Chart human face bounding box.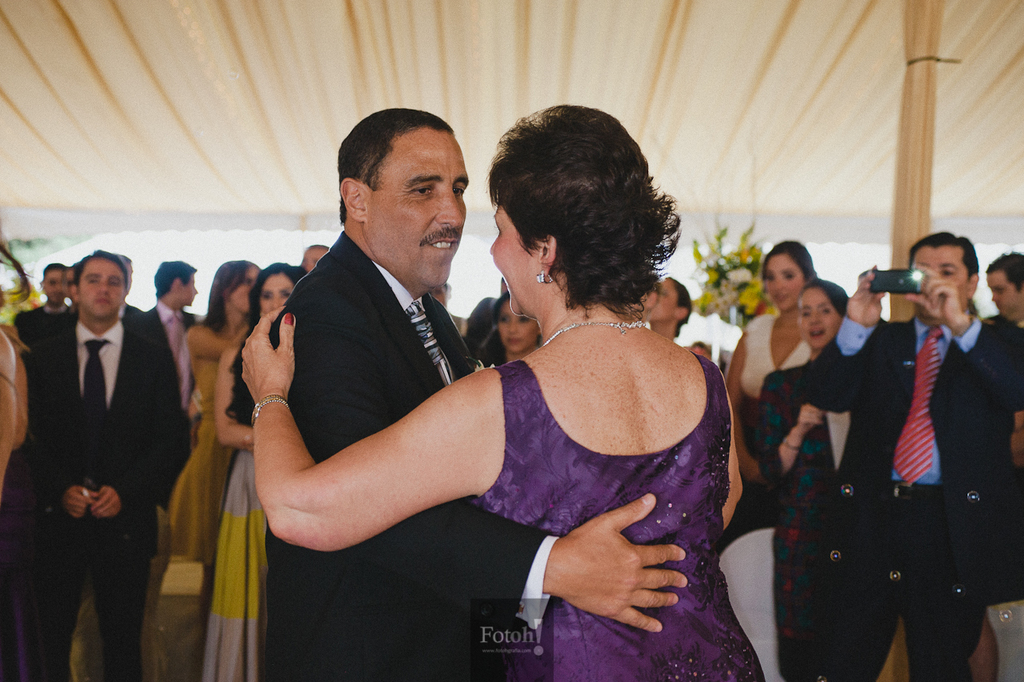
Charted: (912, 242, 966, 316).
